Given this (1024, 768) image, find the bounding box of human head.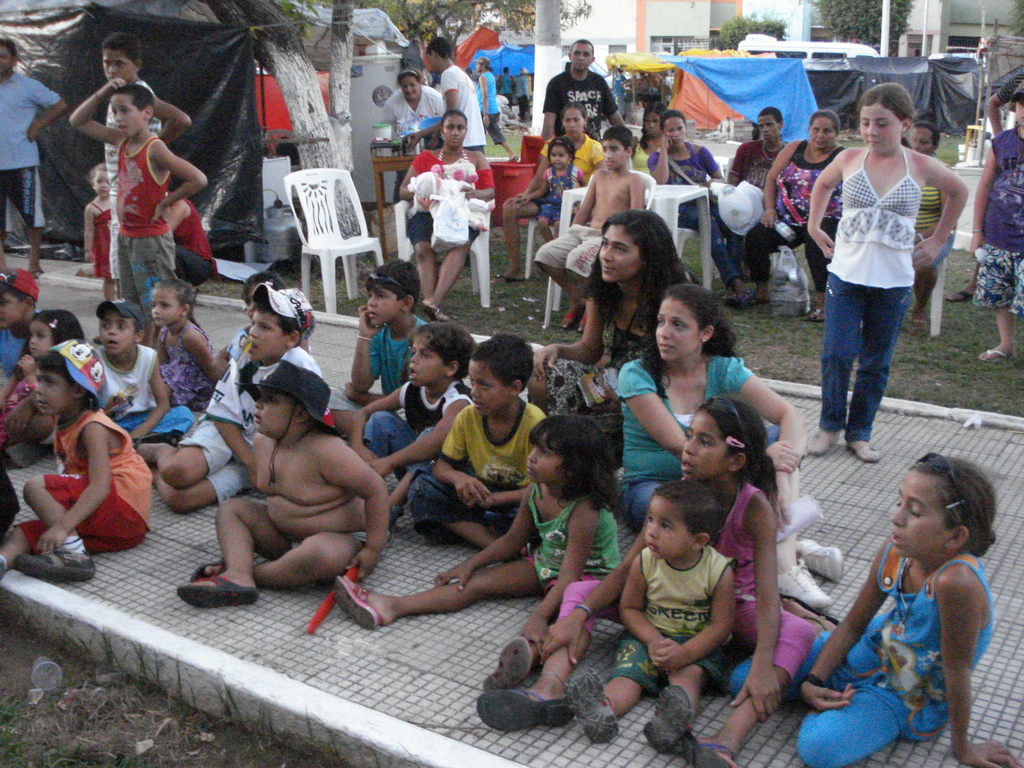
568, 38, 595, 76.
